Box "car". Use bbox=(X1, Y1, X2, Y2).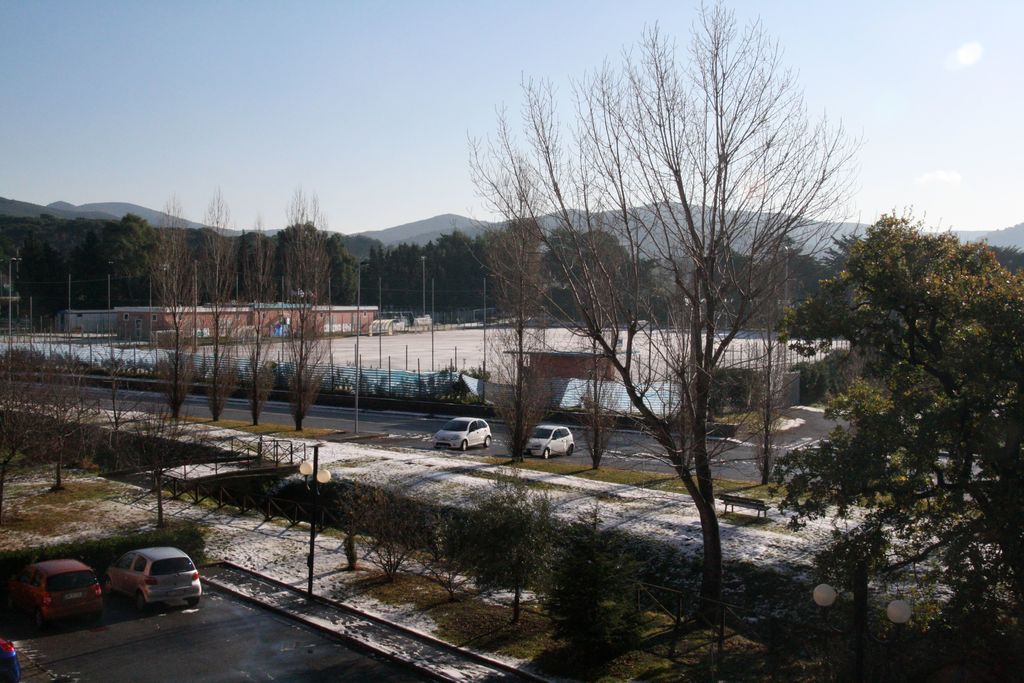
bbox=(0, 628, 17, 682).
